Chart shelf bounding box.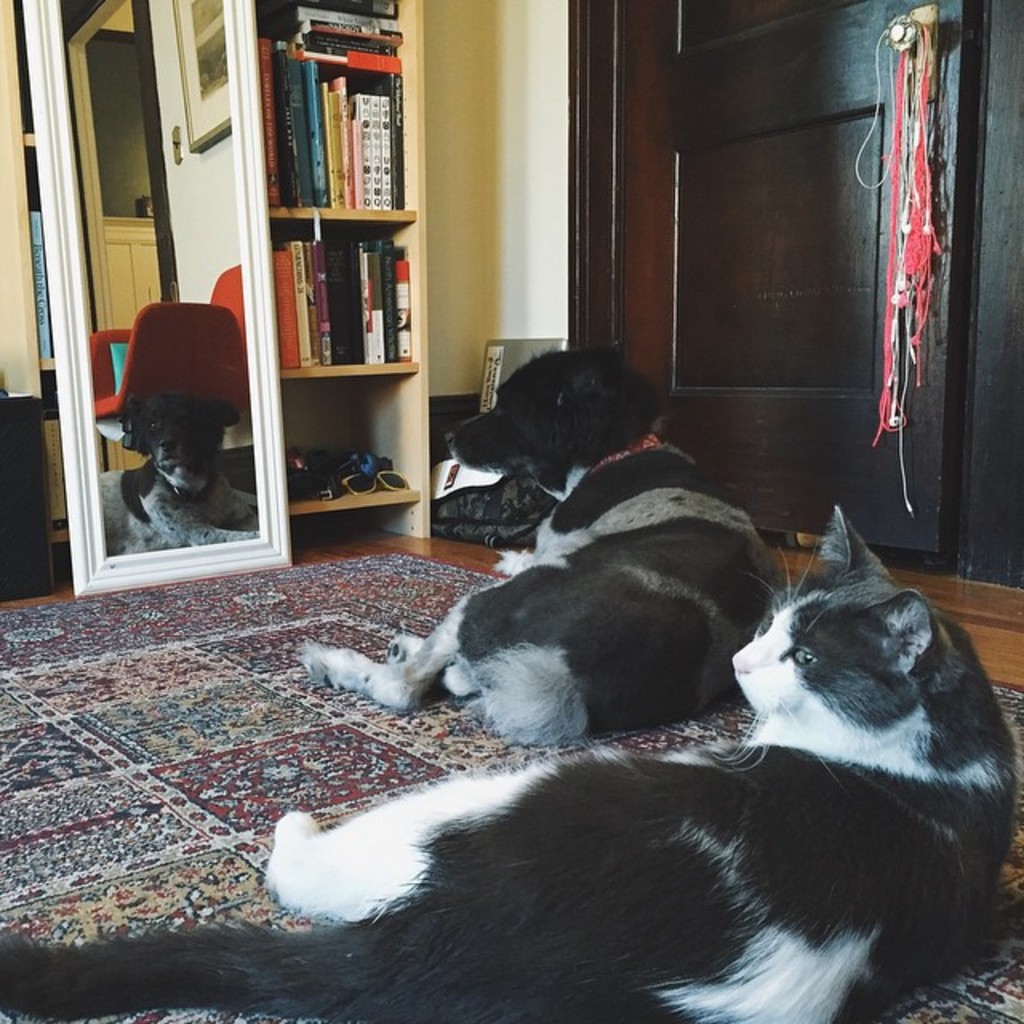
Charted: region(269, 51, 414, 226).
